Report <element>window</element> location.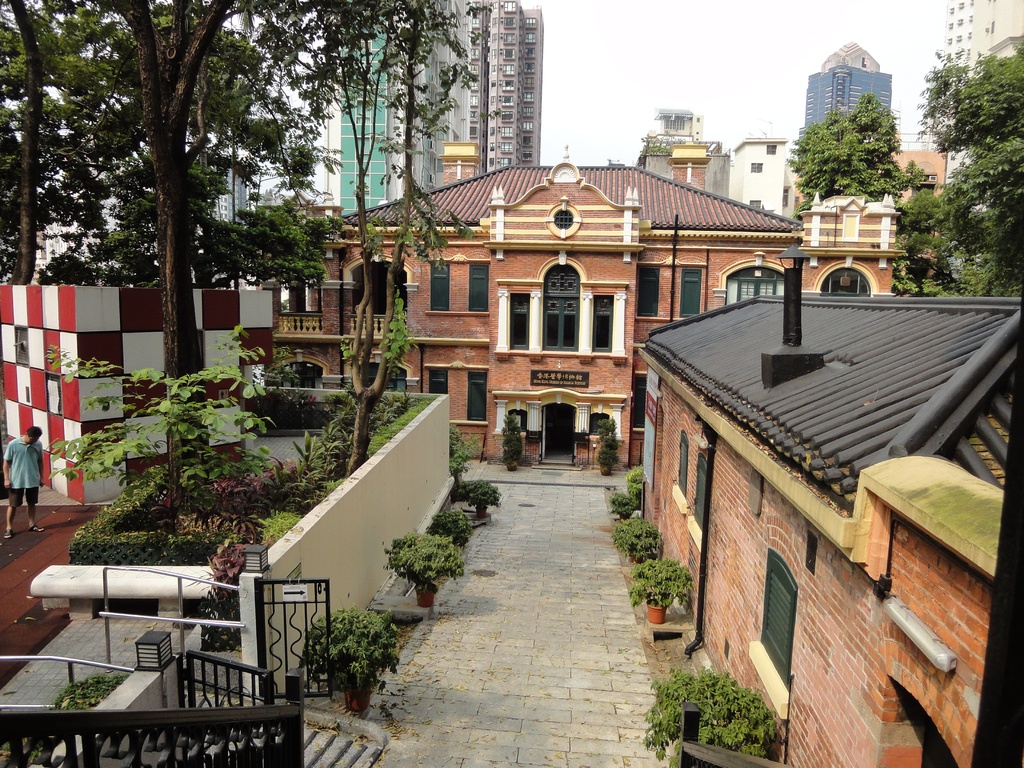
Report: rect(747, 196, 760, 211).
